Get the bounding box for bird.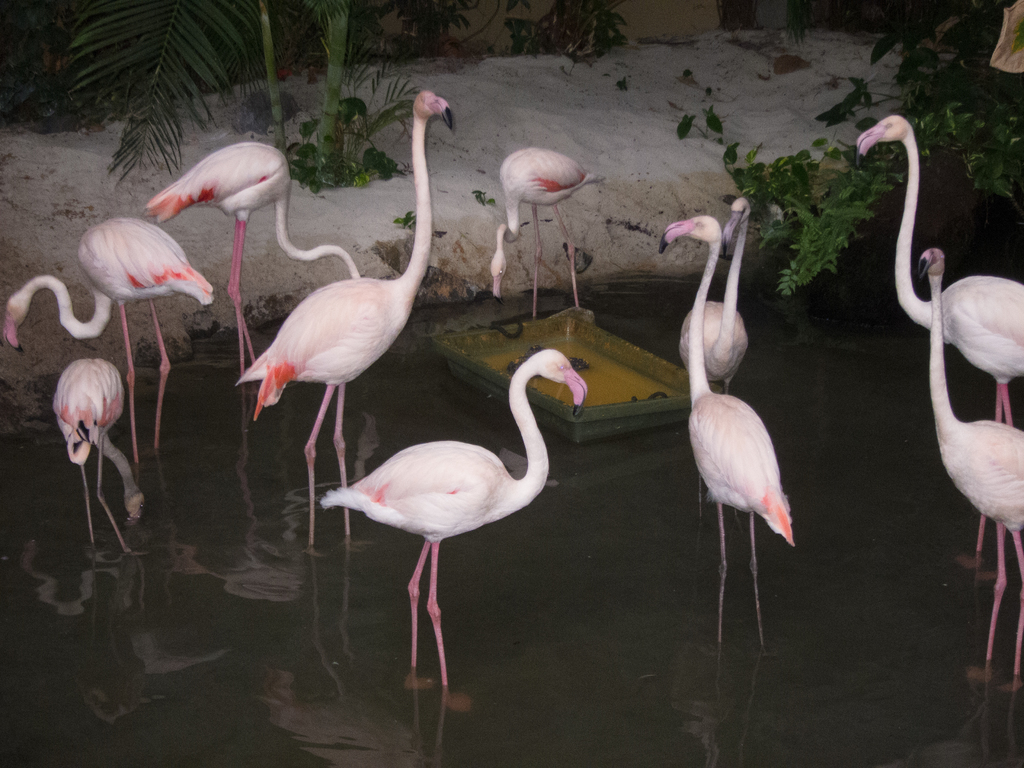
<bbox>310, 348, 594, 716</bbox>.
